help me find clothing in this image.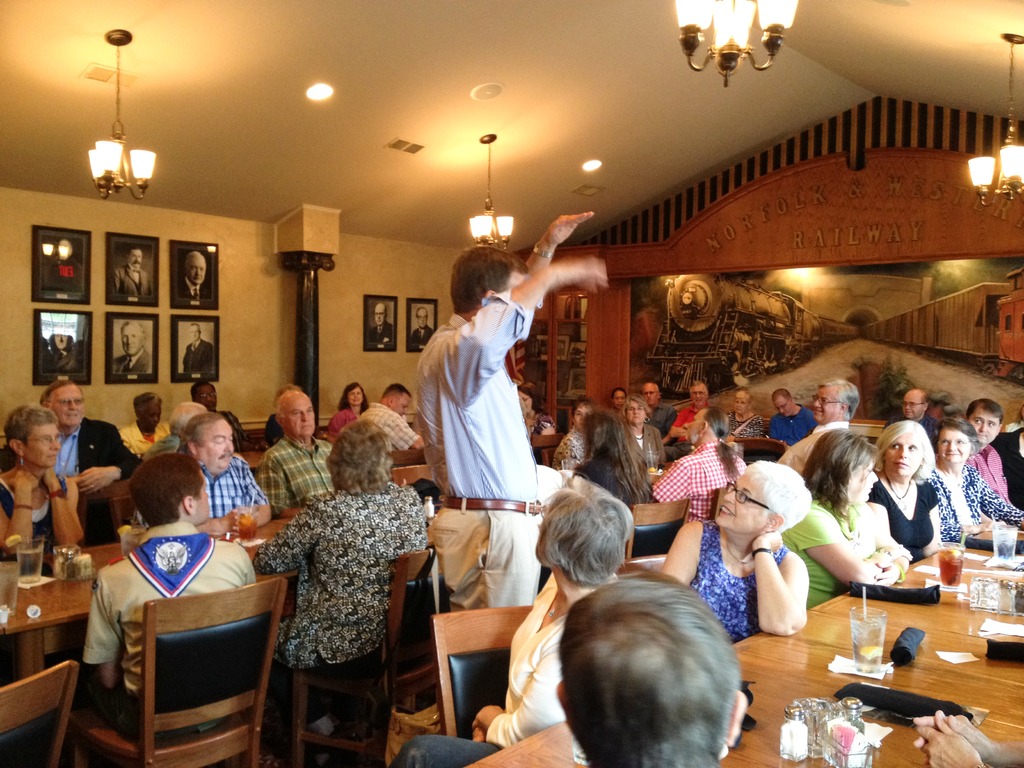
Found it: 108:351:156:375.
